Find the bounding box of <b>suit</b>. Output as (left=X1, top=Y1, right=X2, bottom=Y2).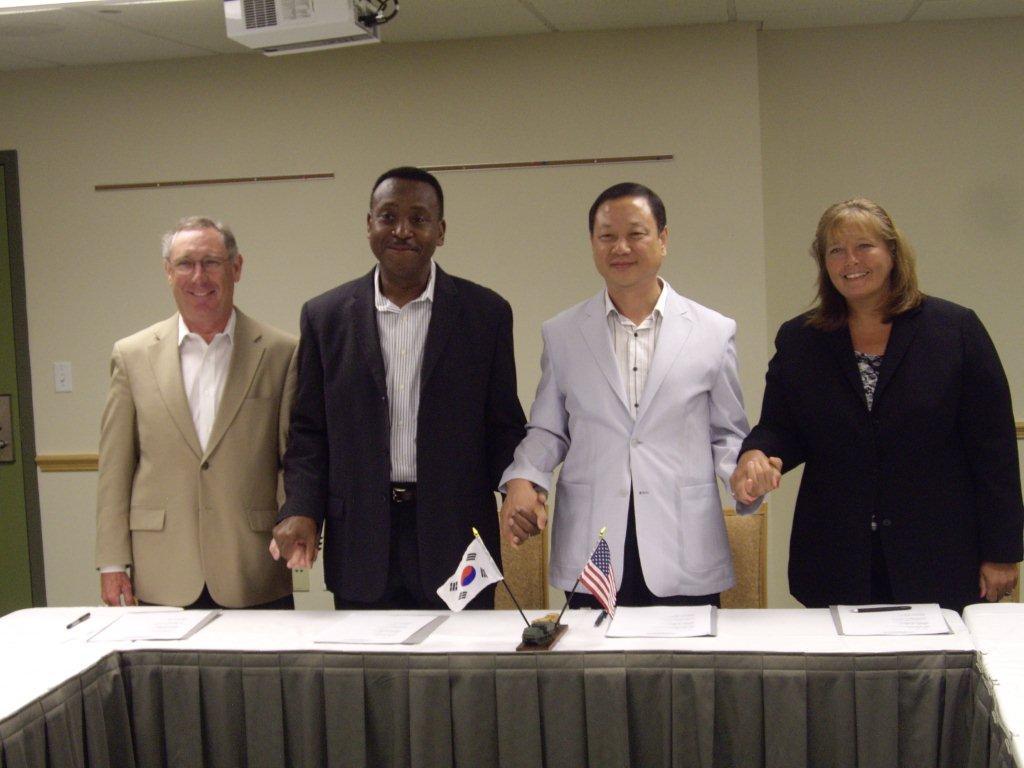
(left=89, top=297, right=307, bottom=610).
